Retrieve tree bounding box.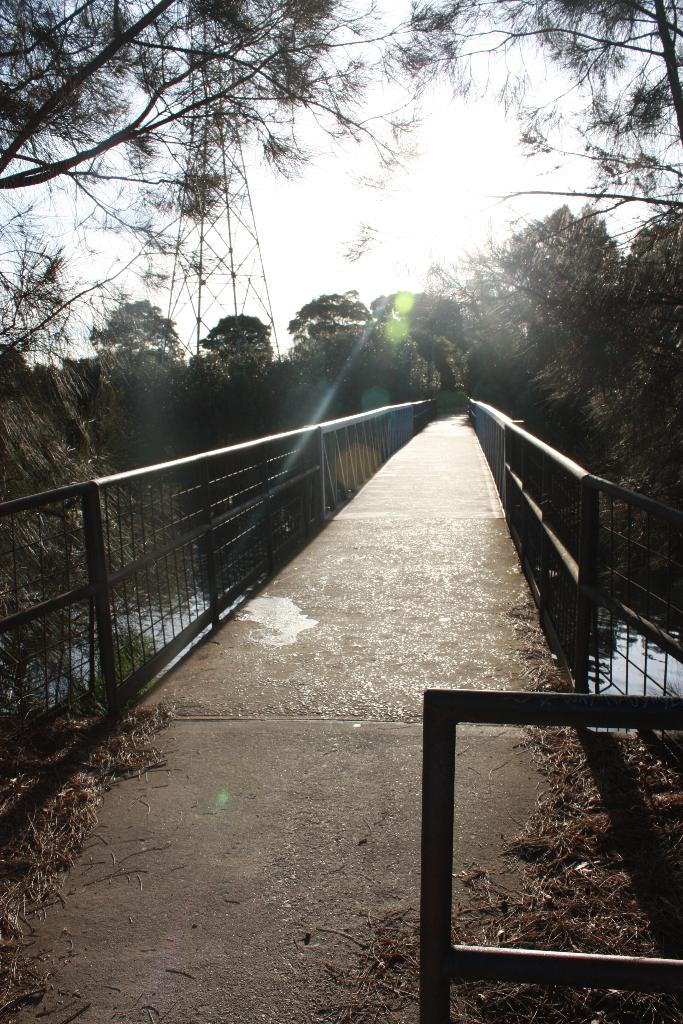
Bounding box: detection(372, 291, 456, 378).
